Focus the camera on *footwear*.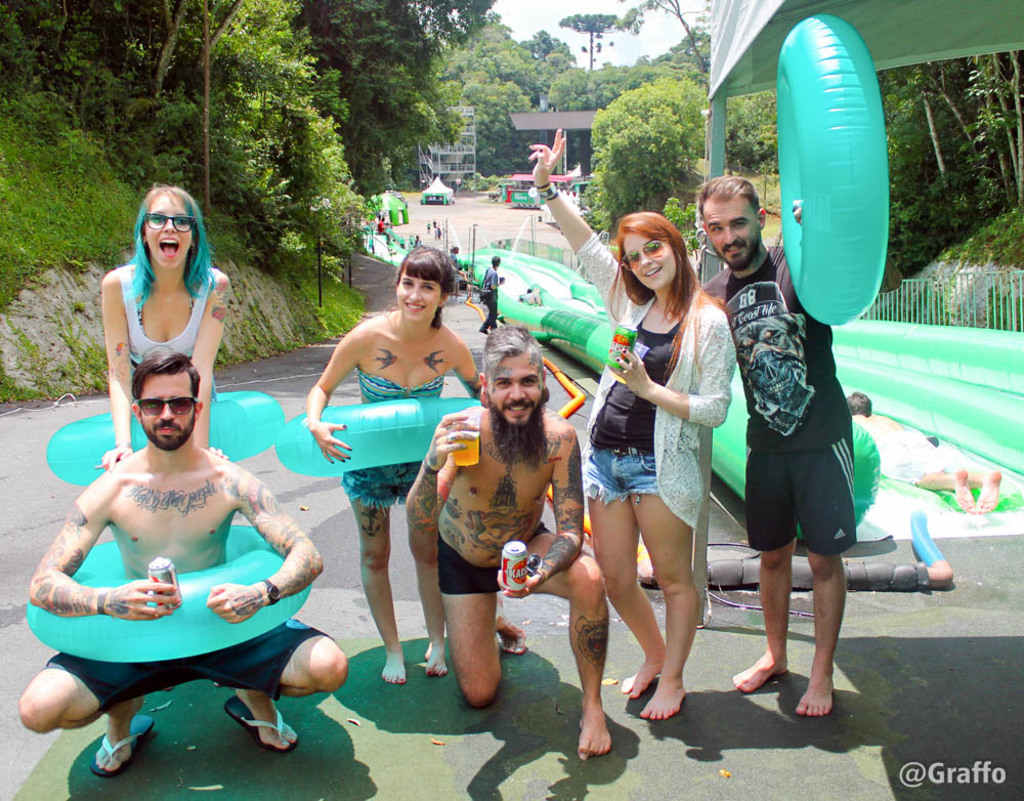
Focus region: locate(86, 712, 157, 779).
